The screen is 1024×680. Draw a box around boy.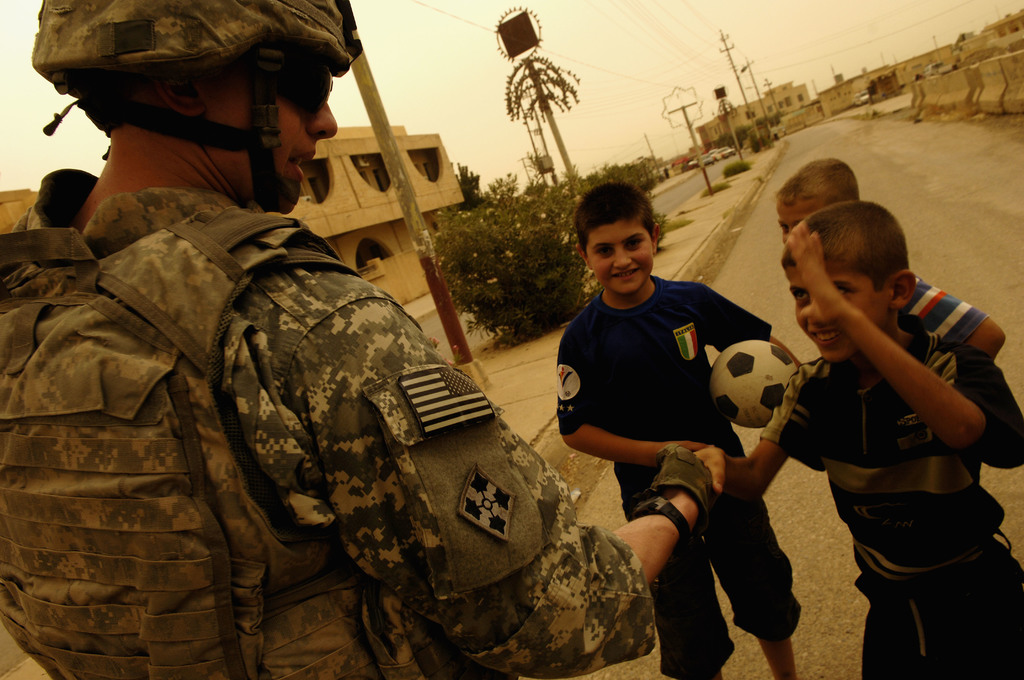
{"left": 776, "top": 152, "right": 997, "bottom": 363}.
